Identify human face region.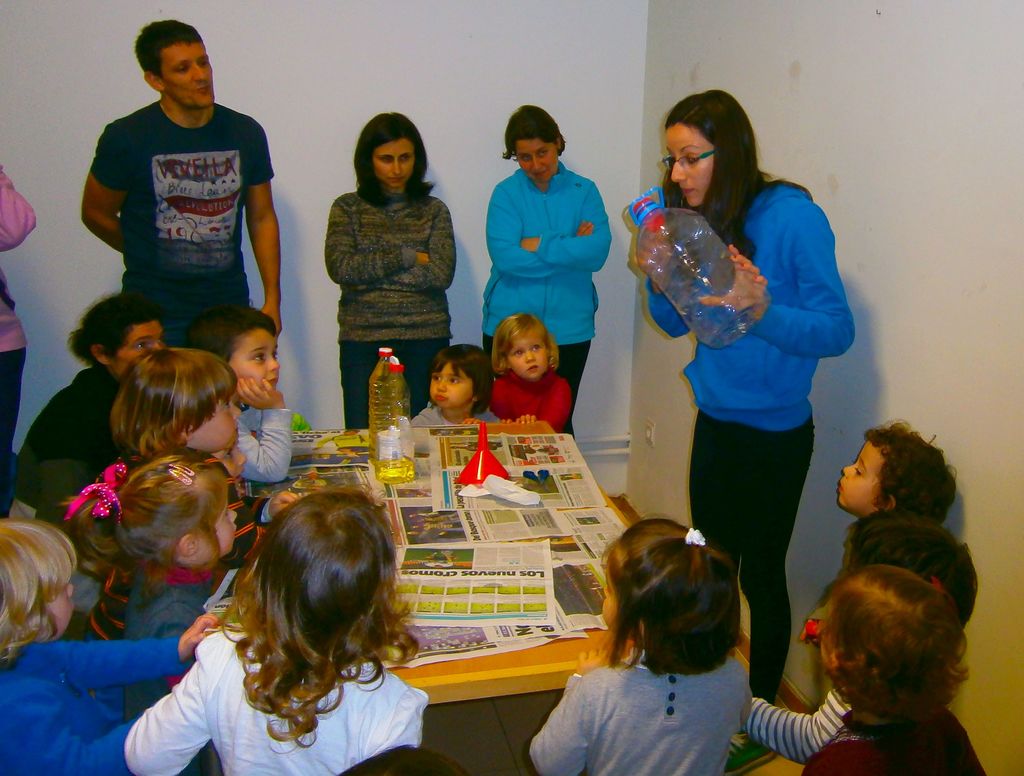
Region: box=[195, 392, 244, 449].
